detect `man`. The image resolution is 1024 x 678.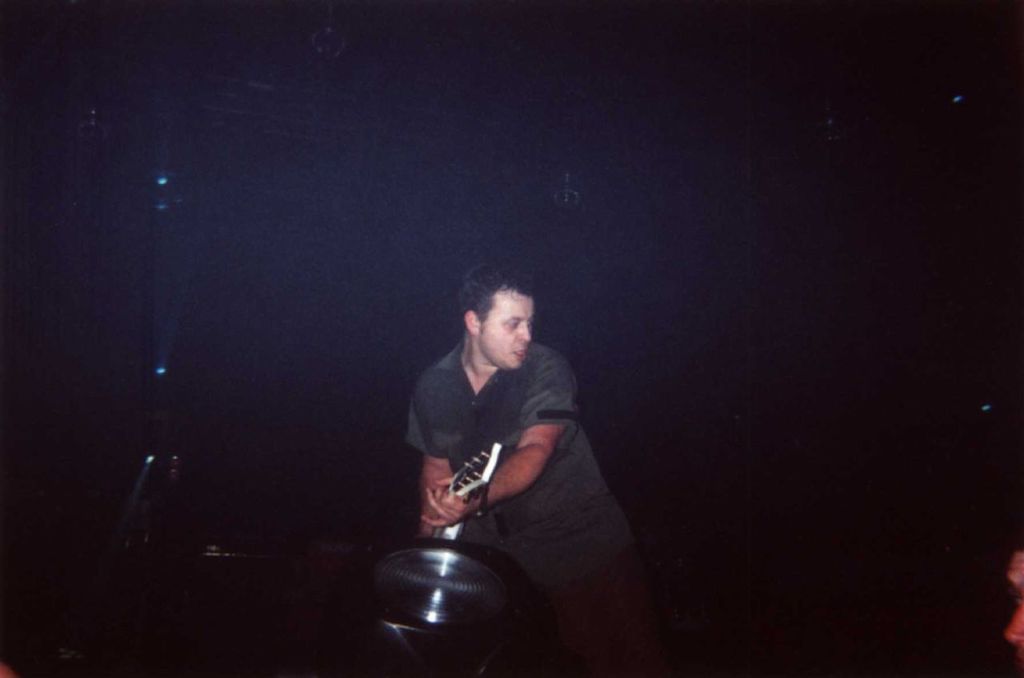
pyautogui.locateOnScreen(380, 262, 597, 673).
